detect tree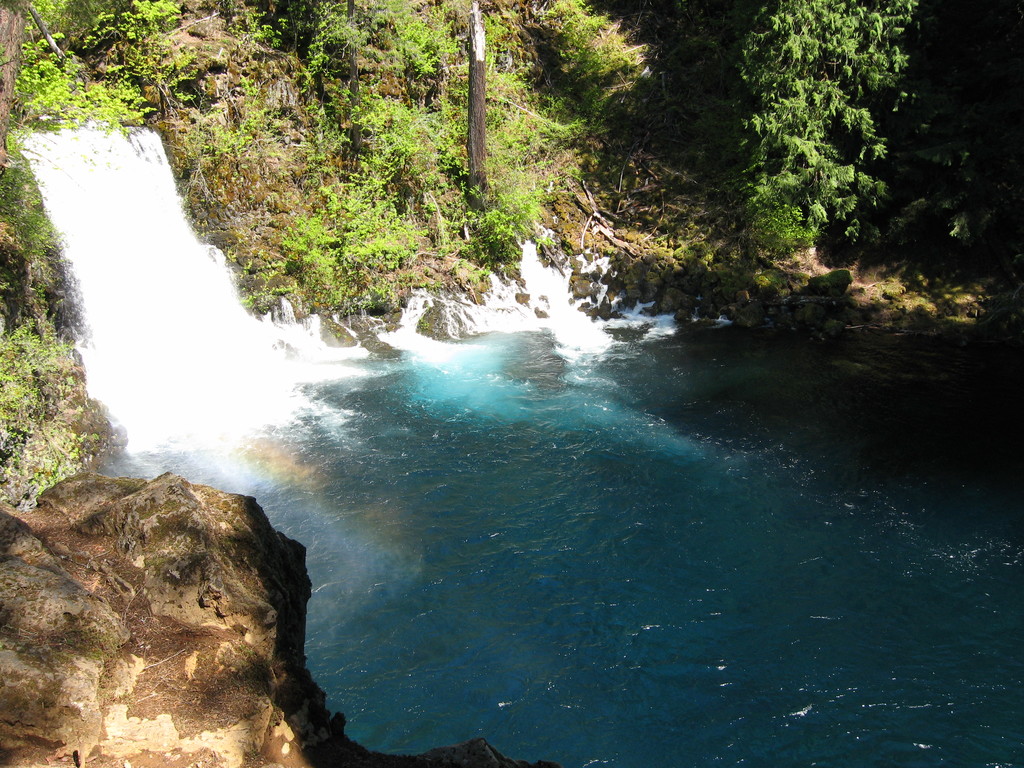
x1=0 y1=0 x2=68 y2=174
